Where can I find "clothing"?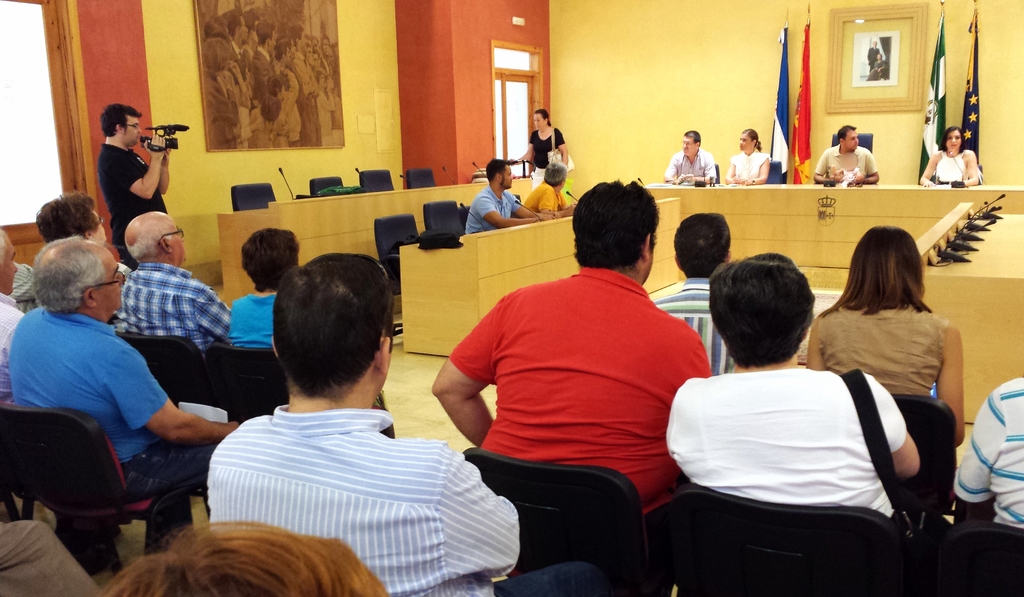
You can find it at <region>637, 259, 735, 381</region>.
